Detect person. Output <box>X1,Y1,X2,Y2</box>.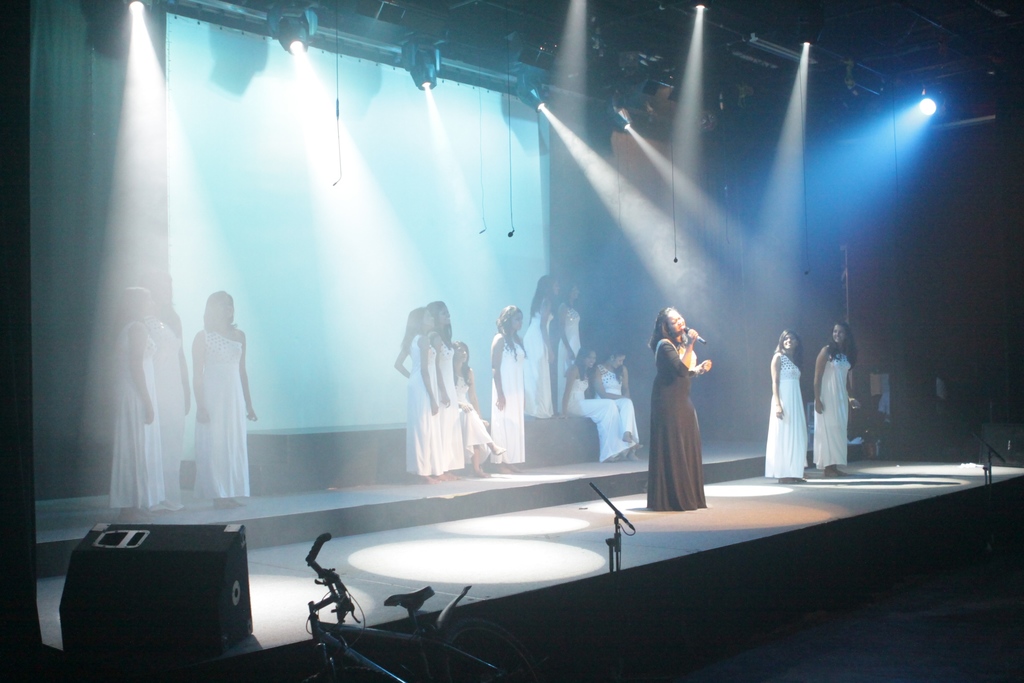
<box>111,277,160,527</box>.
